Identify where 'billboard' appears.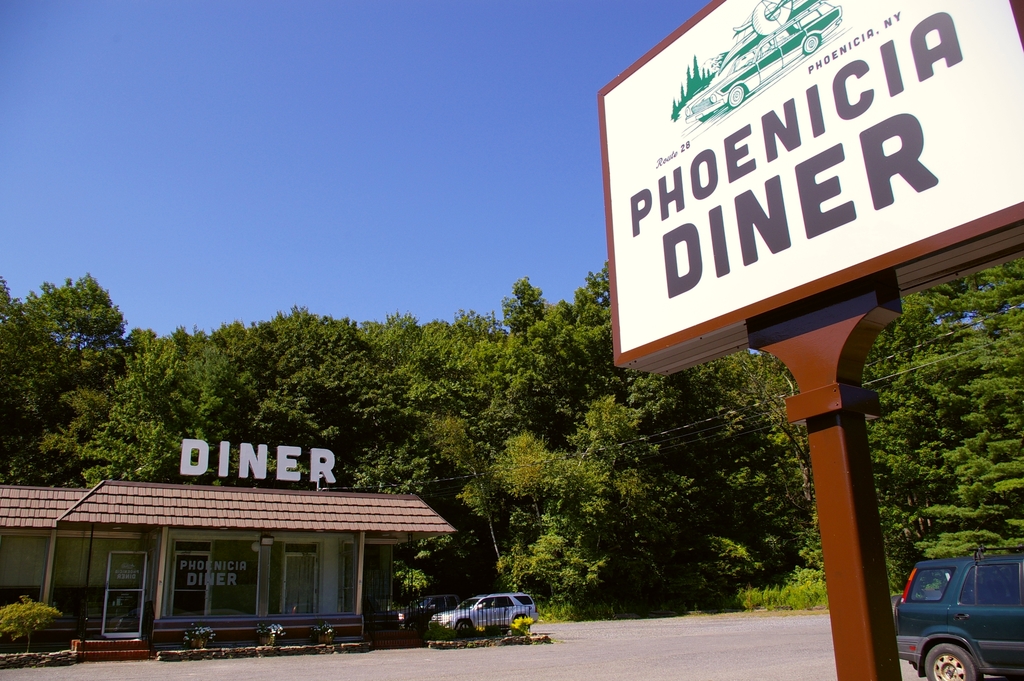
Appears at box(602, 23, 964, 406).
